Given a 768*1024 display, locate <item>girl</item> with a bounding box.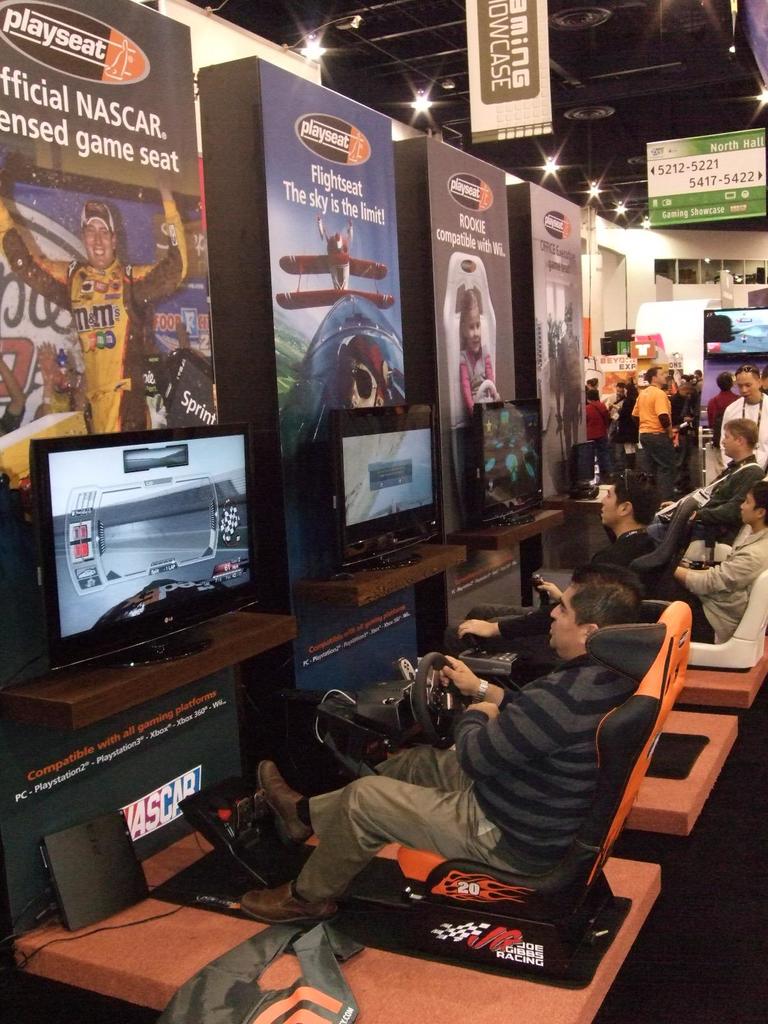
Located: rect(458, 290, 500, 417).
